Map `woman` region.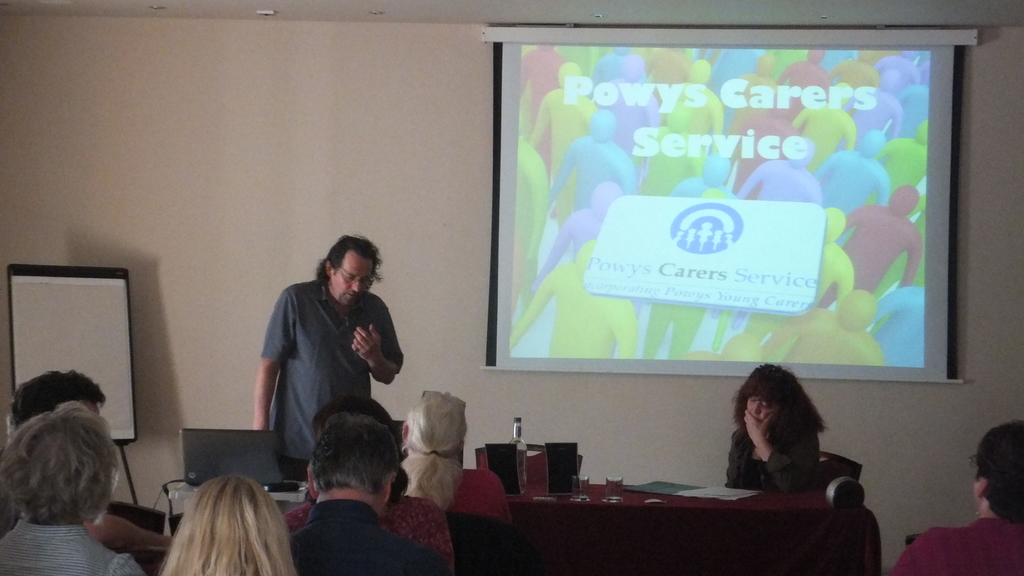
Mapped to (left=724, top=364, right=819, bottom=493).
